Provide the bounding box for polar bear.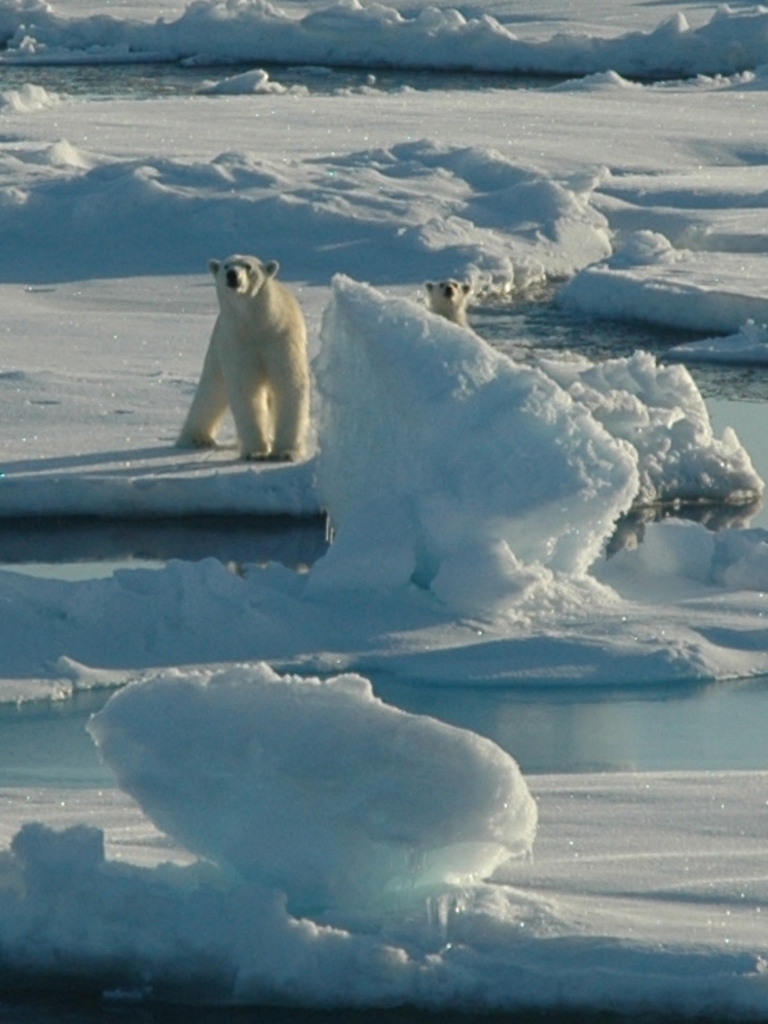
174, 252, 309, 461.
